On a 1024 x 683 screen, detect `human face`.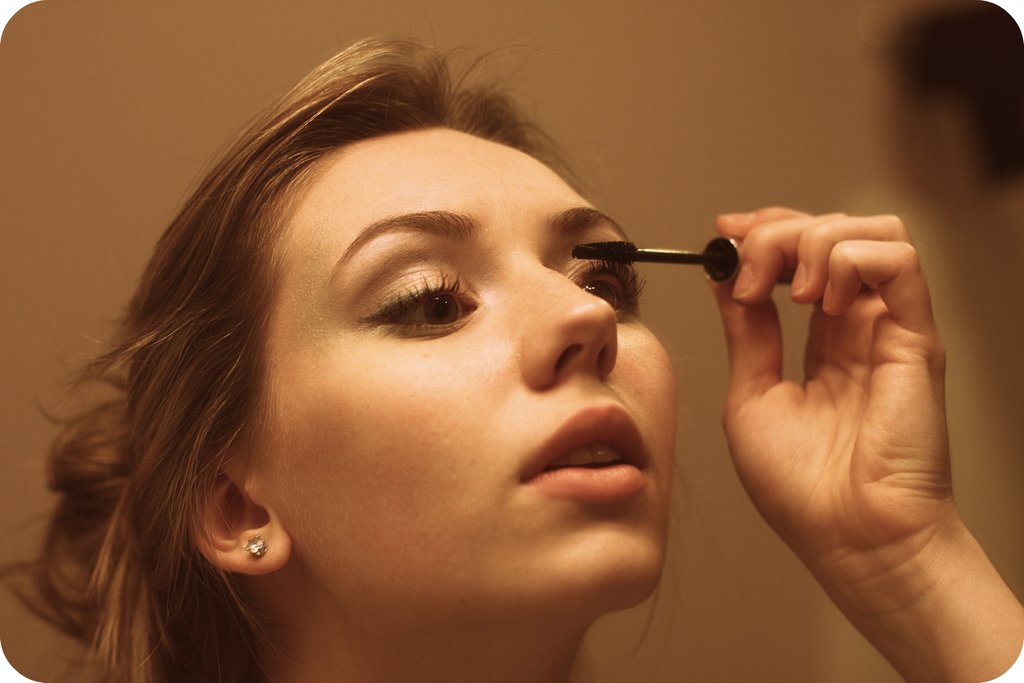
242 125 677 624.
